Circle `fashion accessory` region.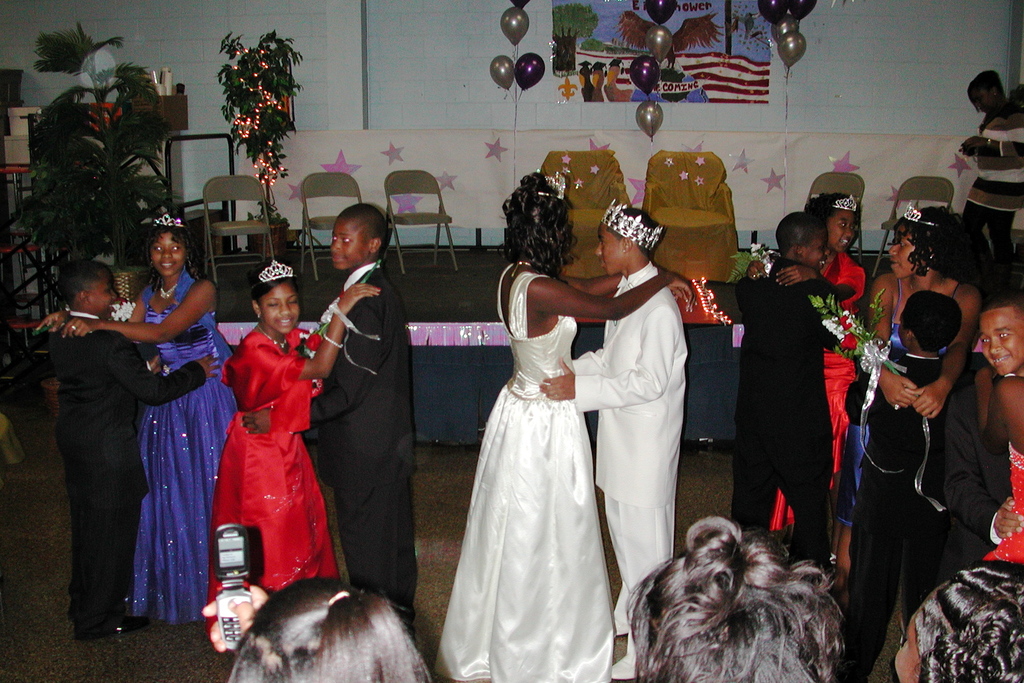
Region: crop(538, 167, 568, 204).
